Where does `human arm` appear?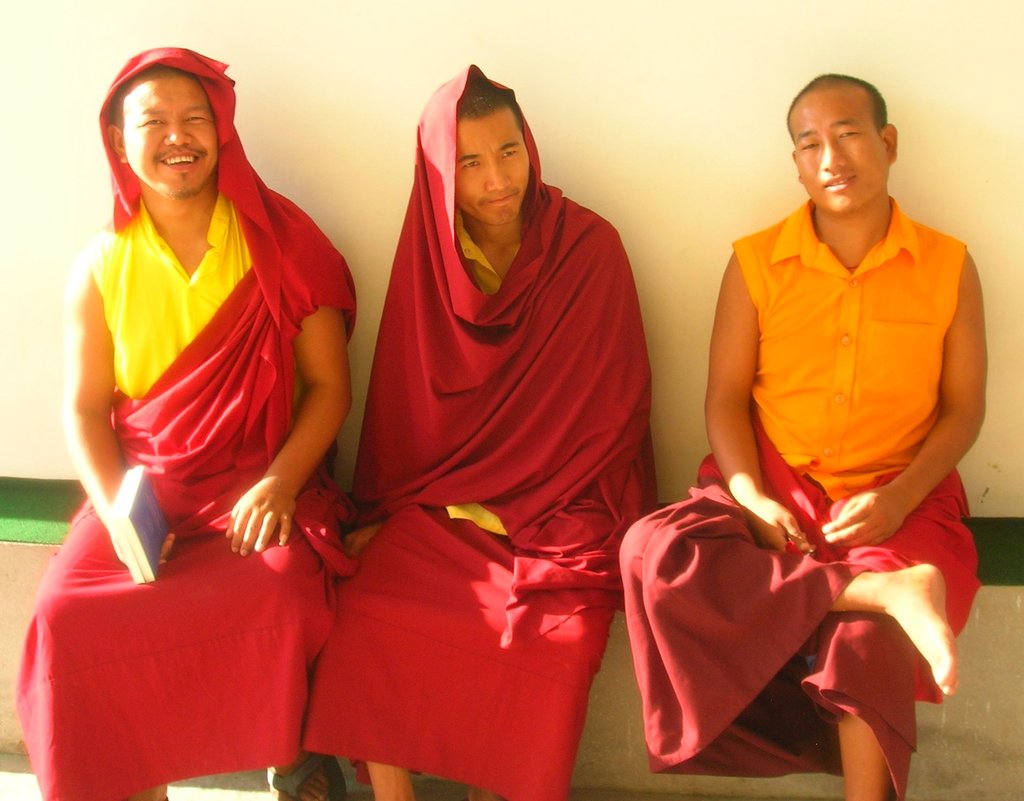
Appears at BBox(55, 262, 175, 571).
